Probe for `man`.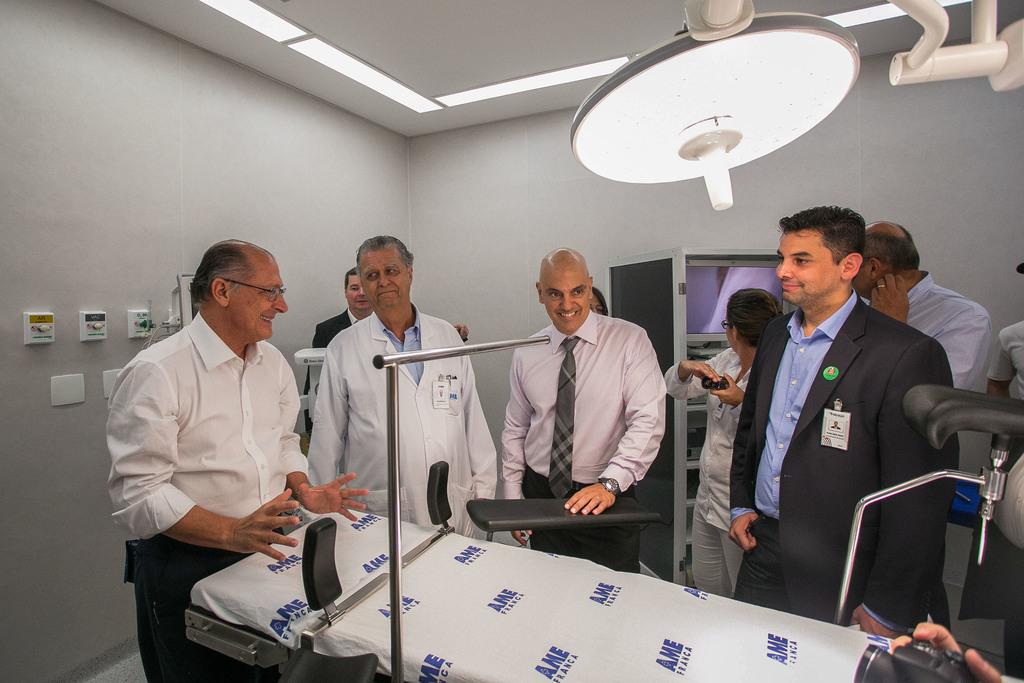
Probe result: bbox(305, 241, 499, 541).
